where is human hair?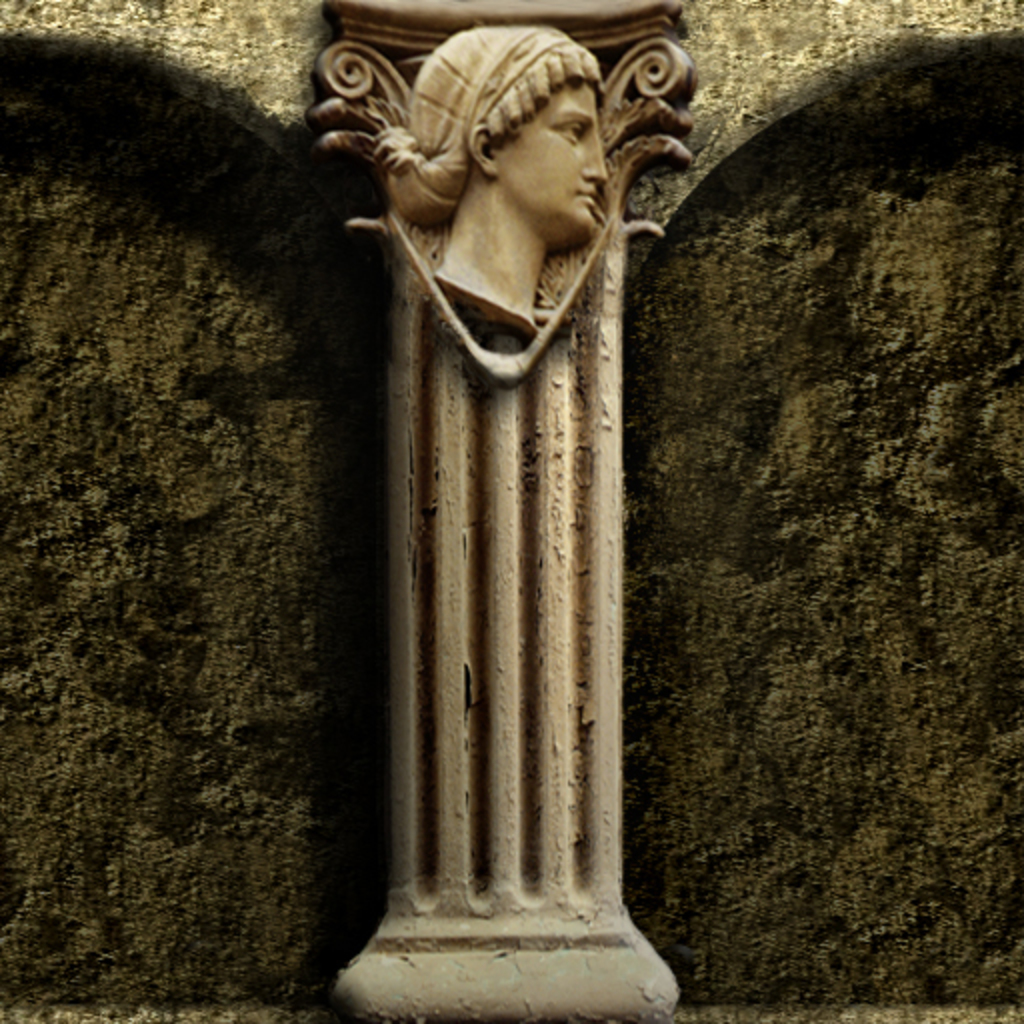
(372, 24, 598, 222).
